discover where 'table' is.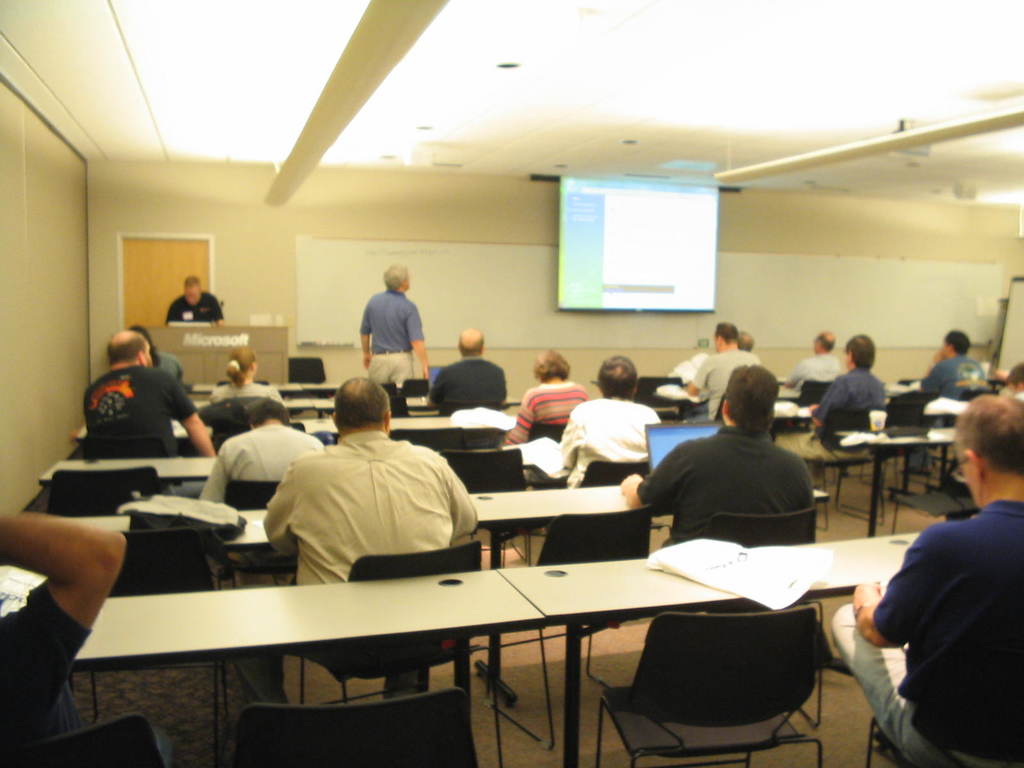
Discovered at {"x1": 506, "y1": 531, "x2": 920, "y2": 767}.
